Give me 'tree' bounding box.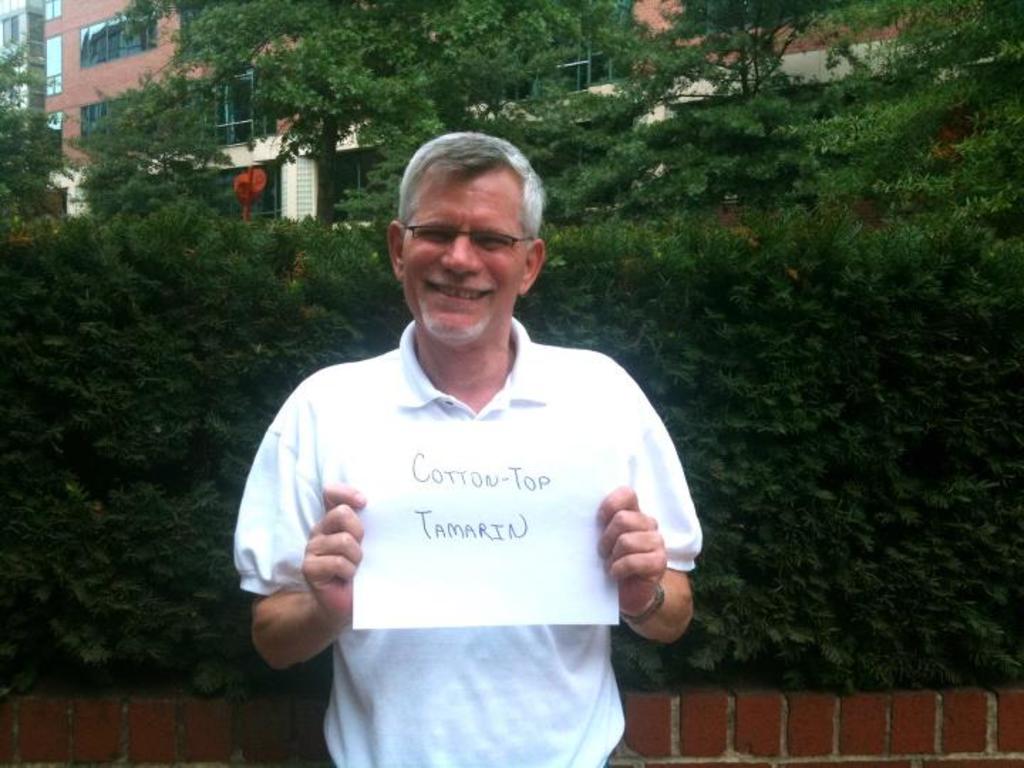
118 0 660 154.
